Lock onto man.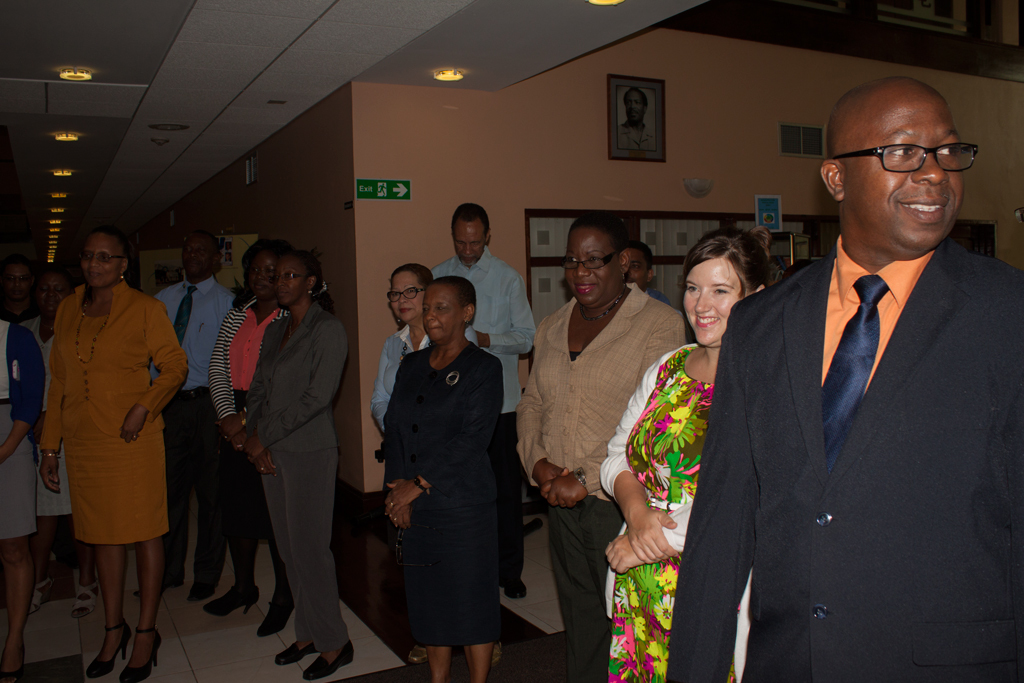
Locked: bbox(433, 203, 539, 599).
